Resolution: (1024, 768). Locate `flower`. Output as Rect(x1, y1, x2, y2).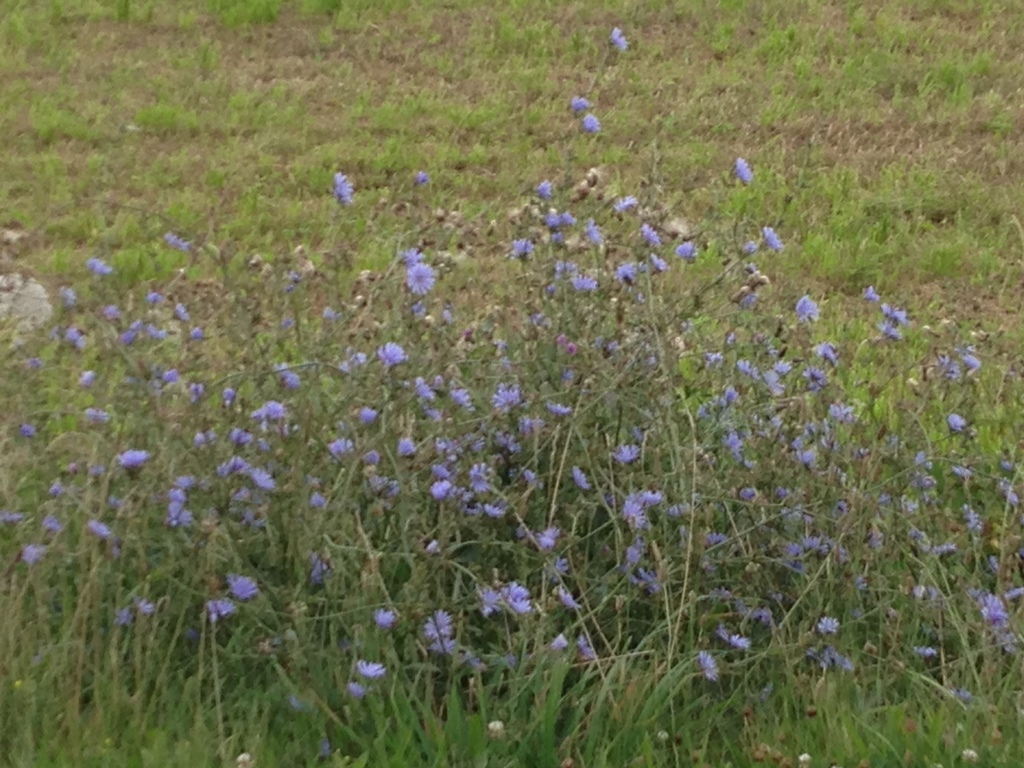
Rect(859, 280, 879, 303).
